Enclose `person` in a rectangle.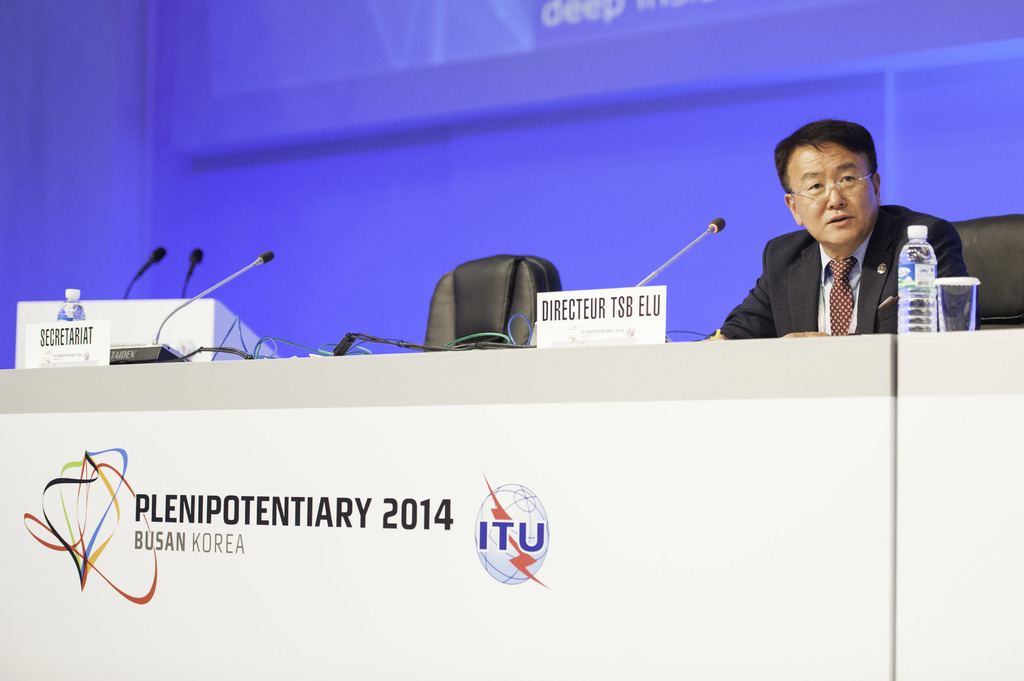
<box>716,113,934,364</box>.
